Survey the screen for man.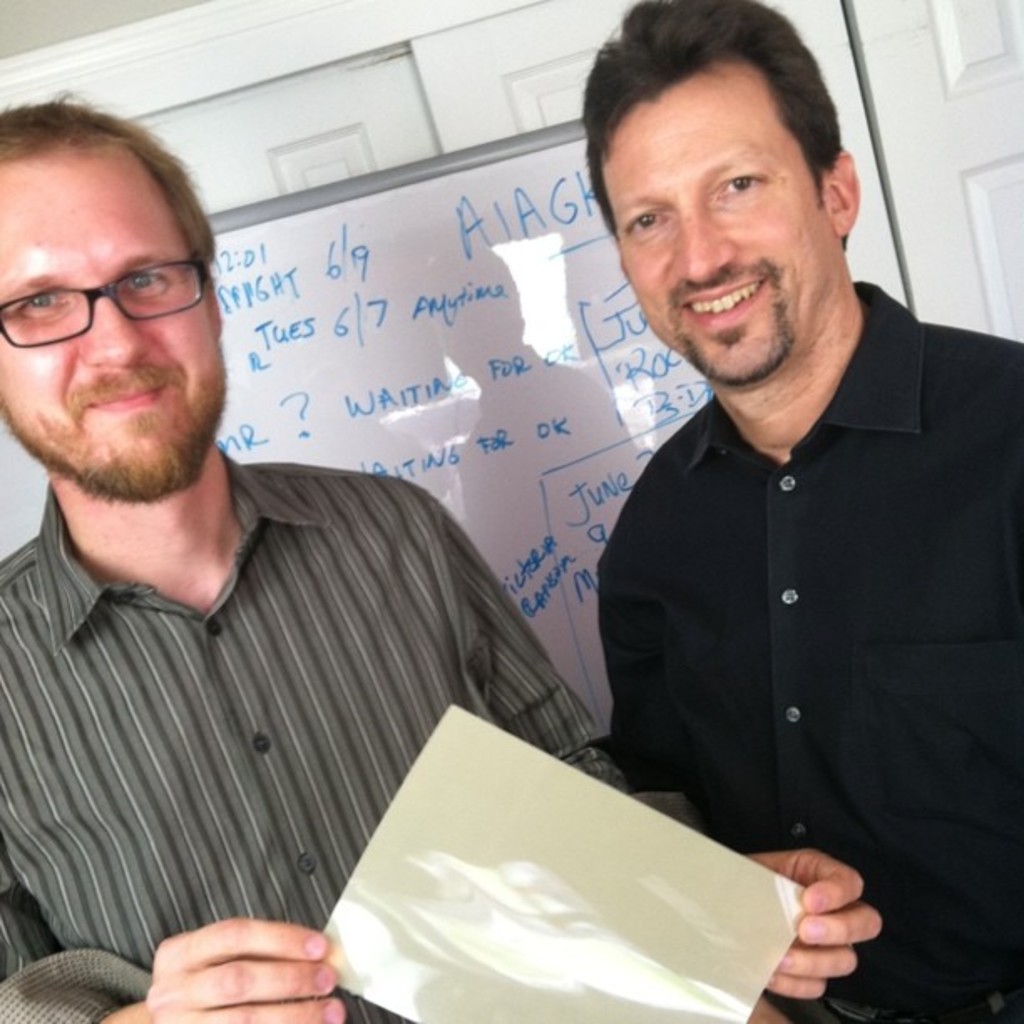
Survey found: 0:59:883:1022.
